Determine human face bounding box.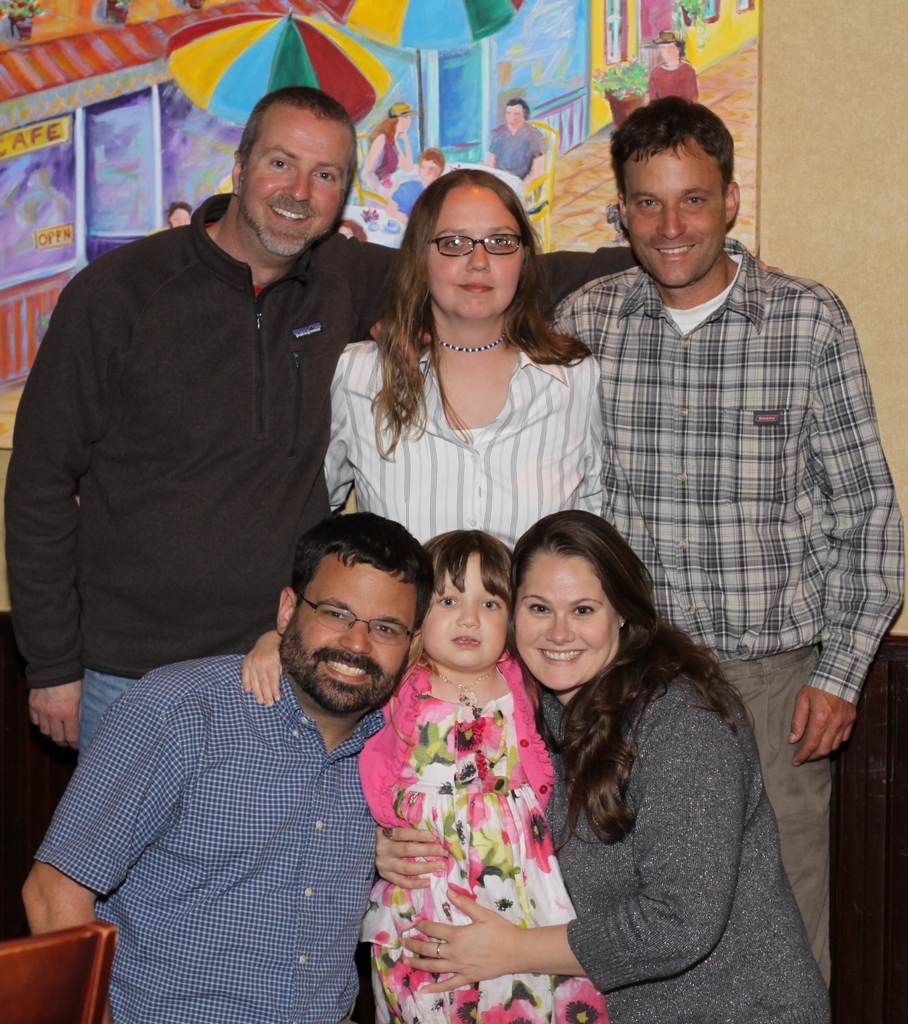
Determined: <bbox>512, 554, 623, 692</bbox>.
